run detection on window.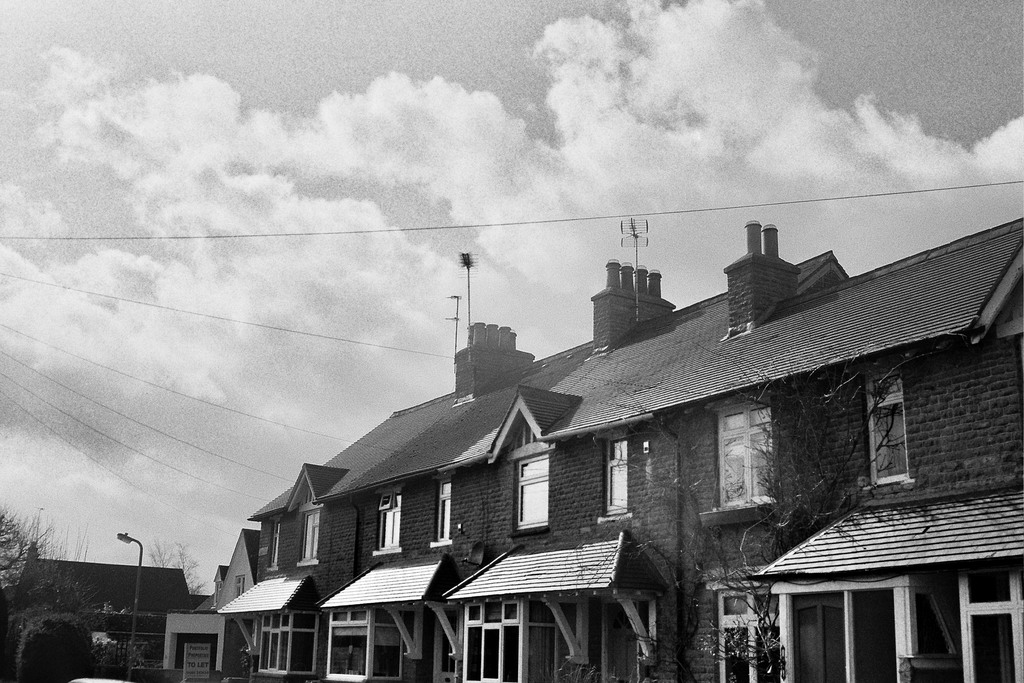
Result: bbox=(711, 575, 782, 682).
